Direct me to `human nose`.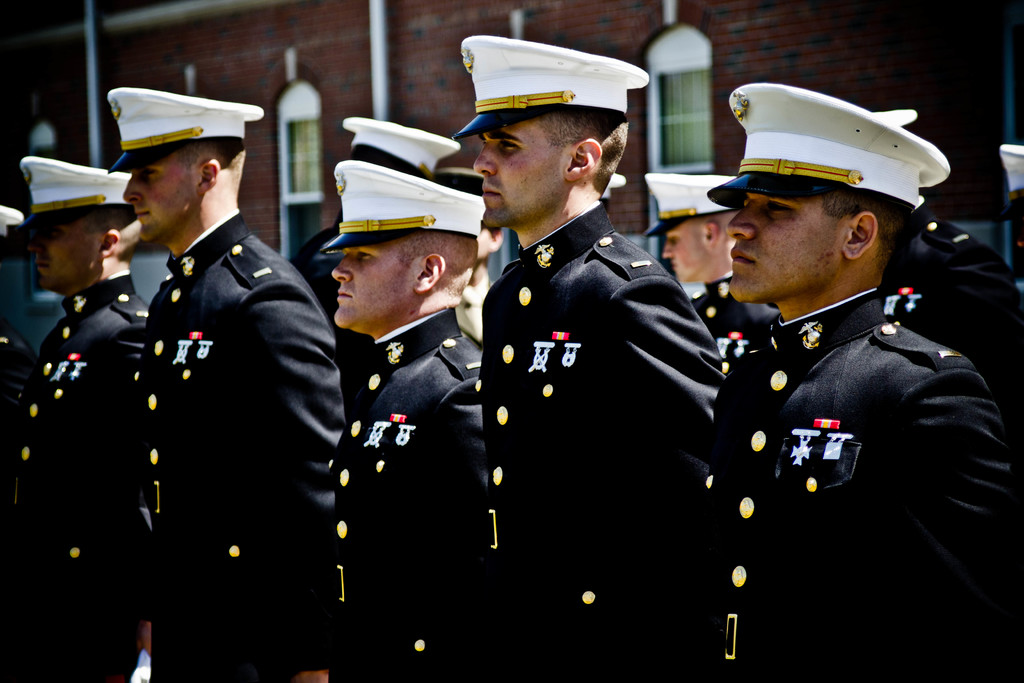
Direction: <box>27,227,50,253</box>.
